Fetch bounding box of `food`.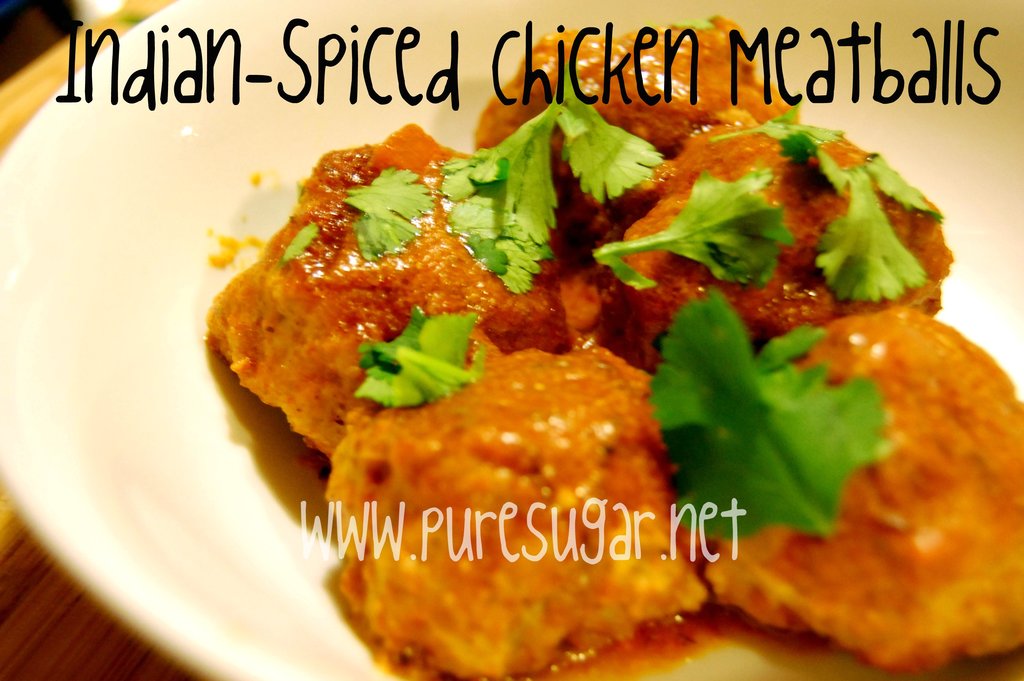
Bbox: locate(326, 13, 1023, 680).
